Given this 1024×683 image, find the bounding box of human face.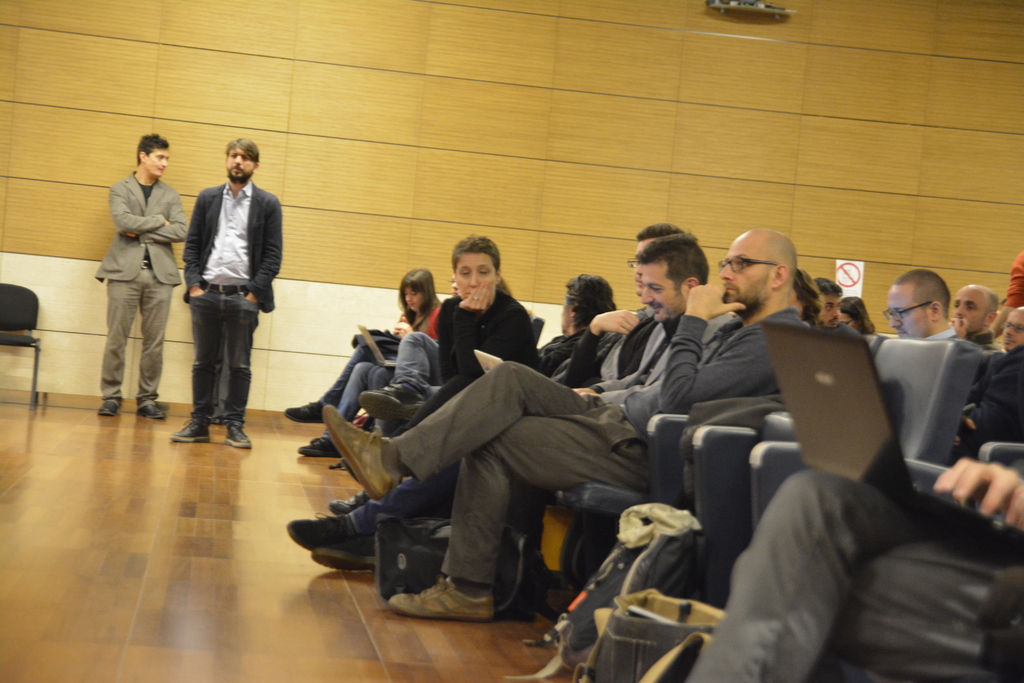
[228,146,255,185].
